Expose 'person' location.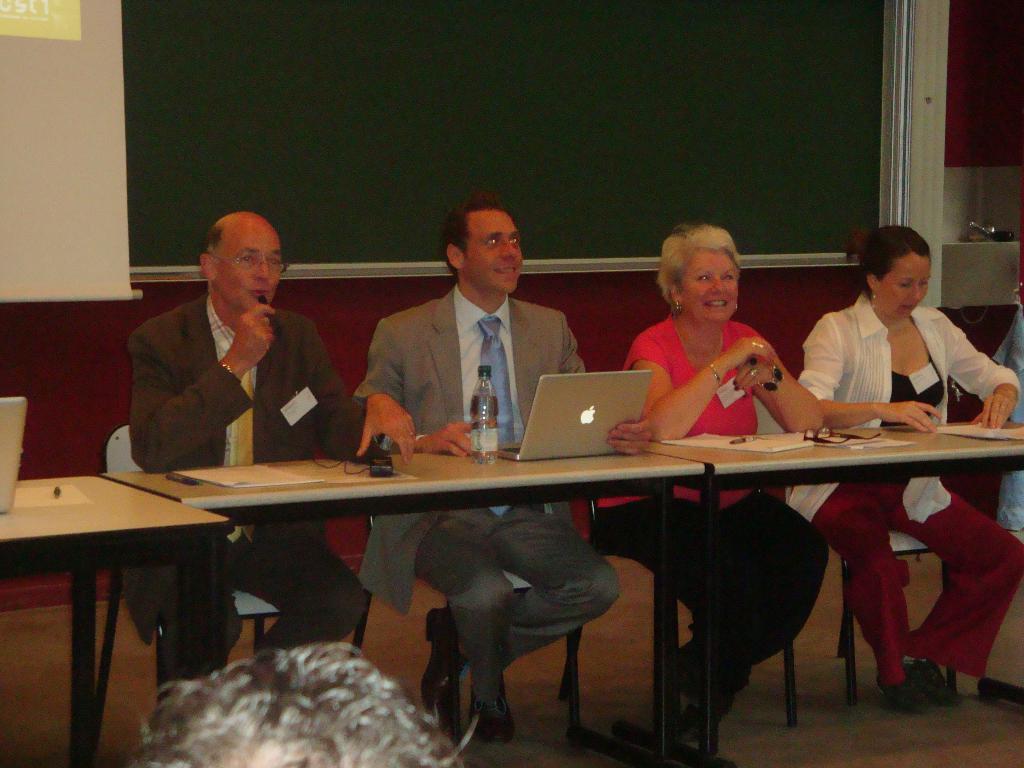
Exposed at region(781, 223, 1016, 715).
